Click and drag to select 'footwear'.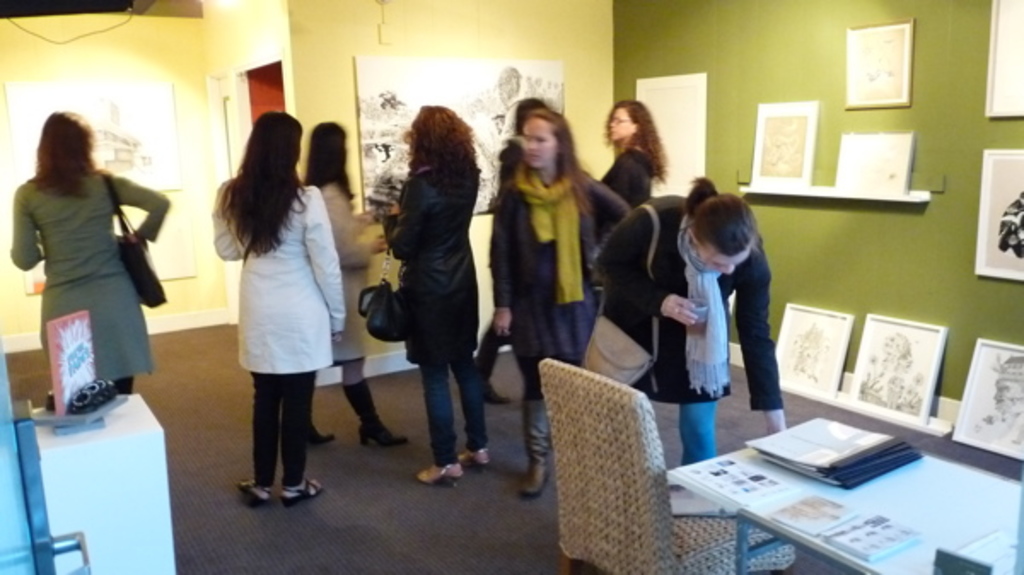
Selection: region(451, 449, 490, 468).
